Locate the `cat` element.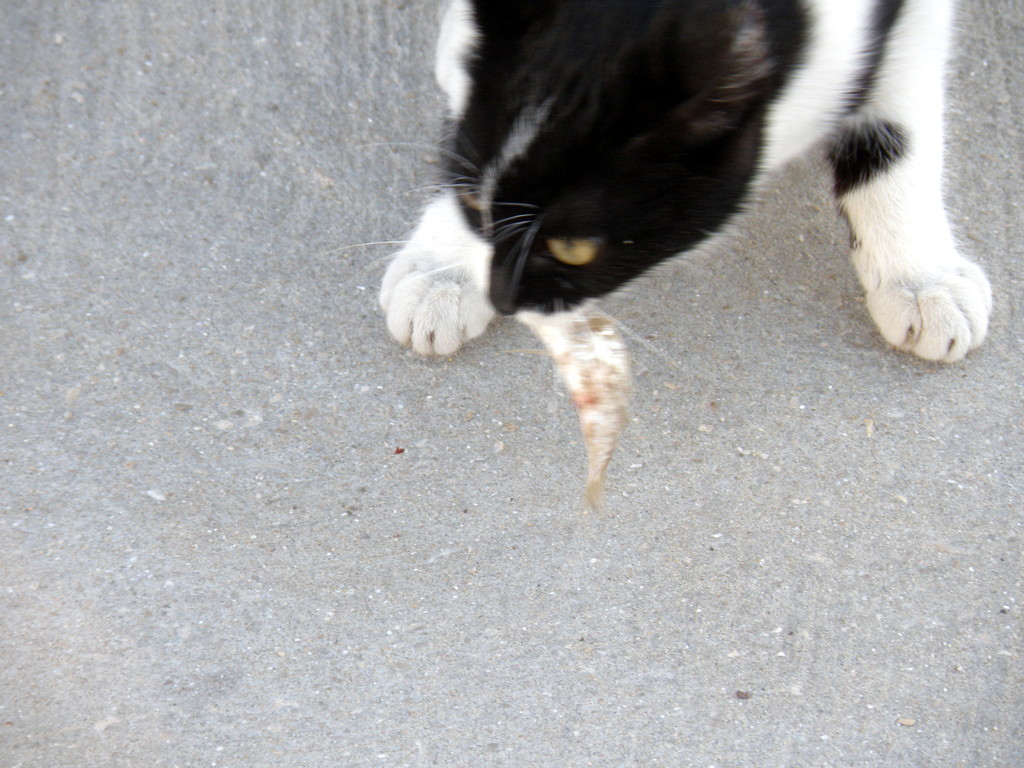
Element bbox: 318 0 1001 371.
